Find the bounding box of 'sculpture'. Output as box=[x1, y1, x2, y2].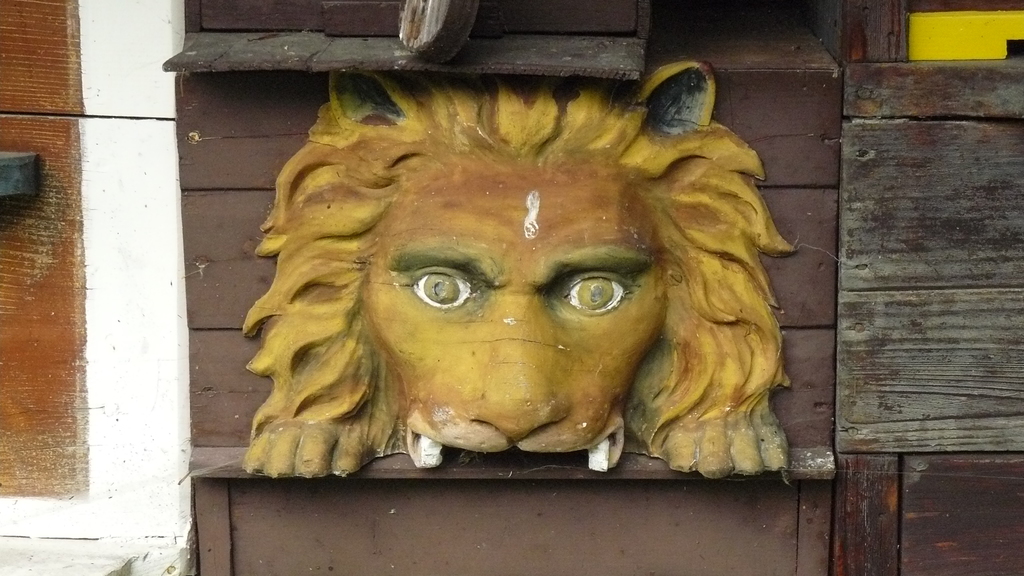
box=[220, 56, 788, 486].
